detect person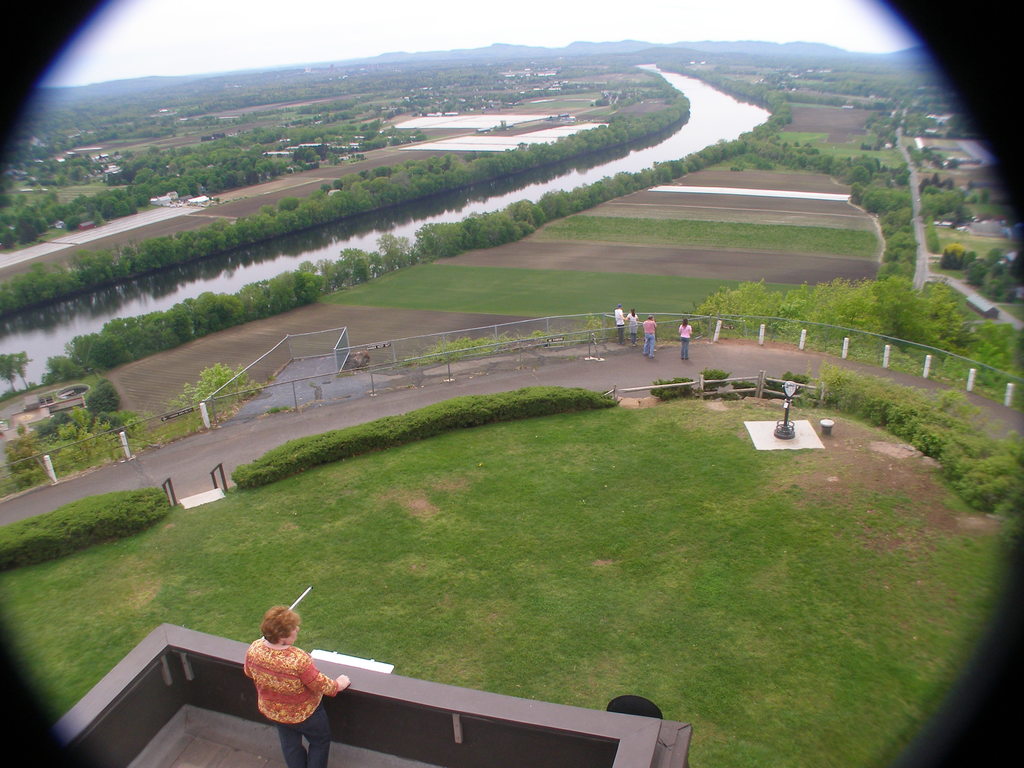
Rect(684, 316, 689, 362)
